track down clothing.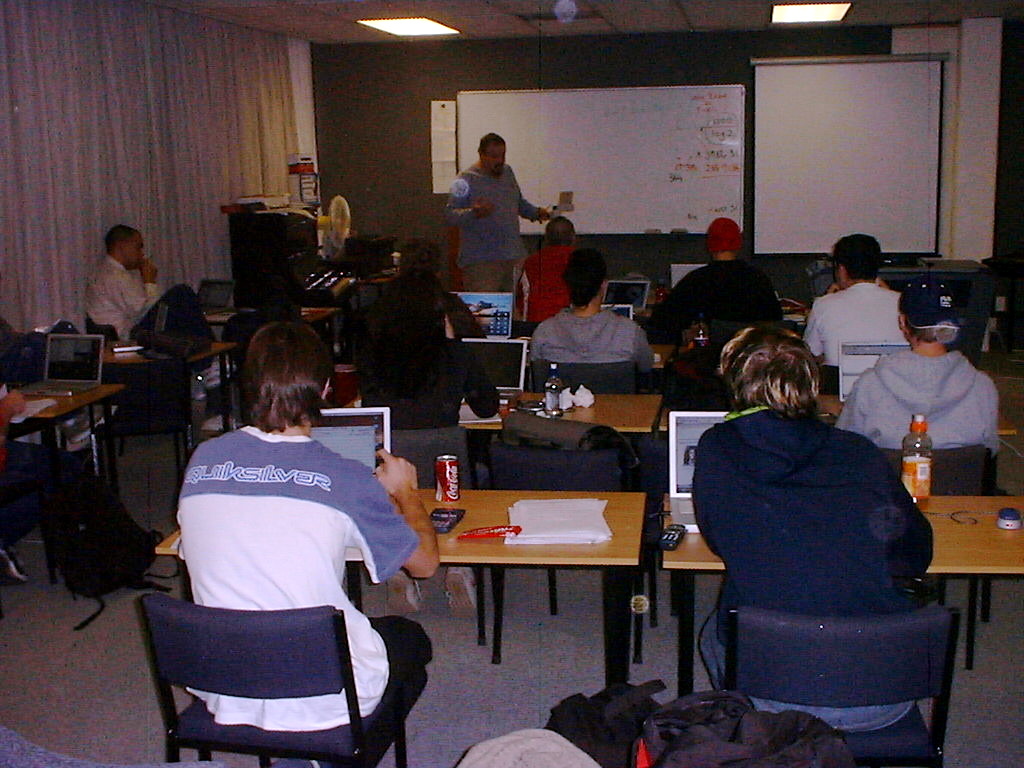
Tracked to {"x1": 809, "y1": 276, "x2": 907, "y2": 410}.
